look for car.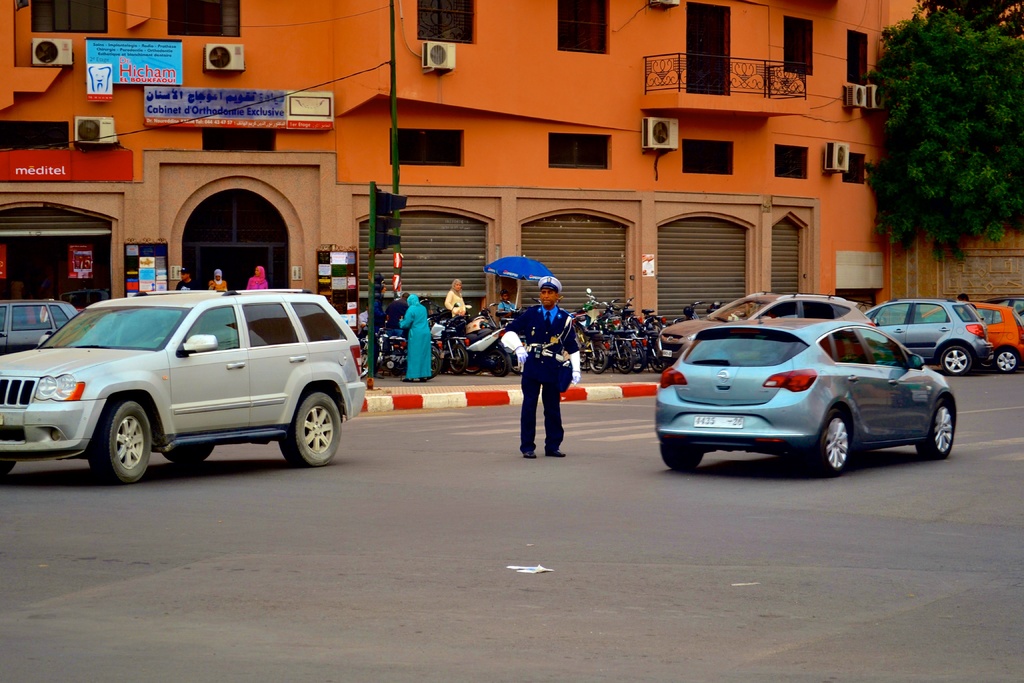
Found: detection(0, 299, 76, 356).
